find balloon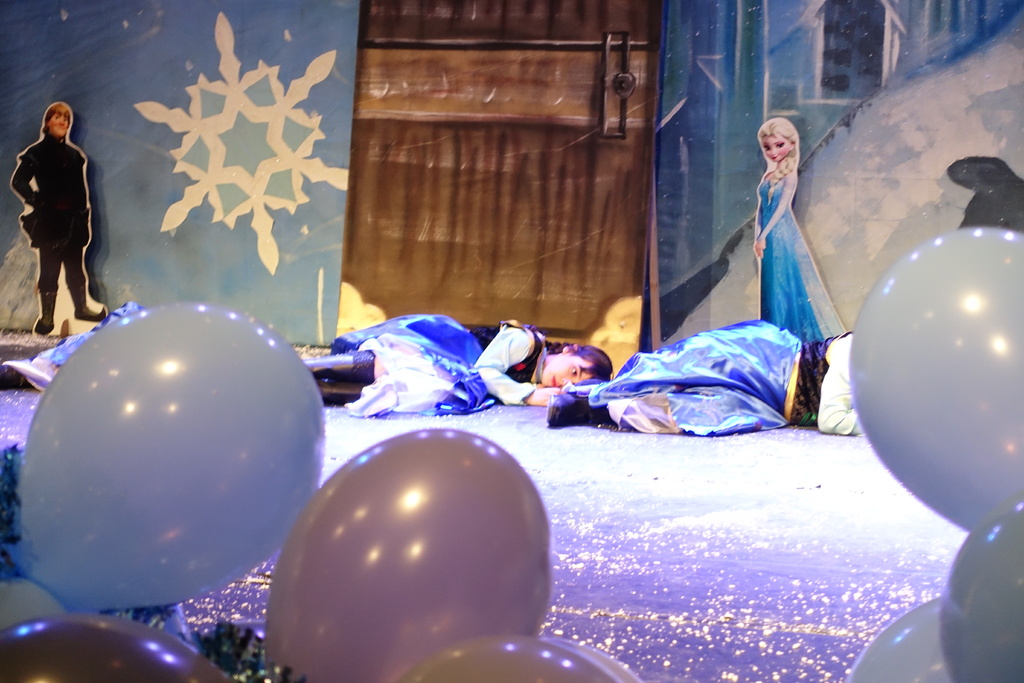
(left=851, top=220, right=1023, bottom=534)
